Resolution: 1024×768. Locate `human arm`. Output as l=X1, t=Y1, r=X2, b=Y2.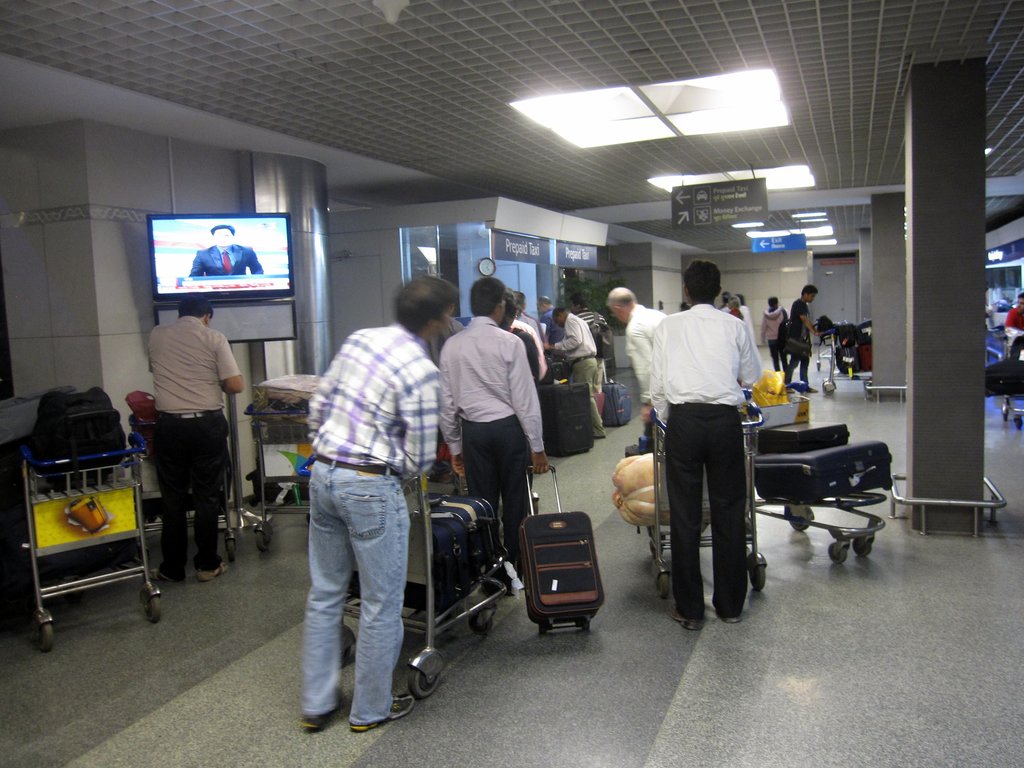
l=191, t=253, r=207, b=278.
